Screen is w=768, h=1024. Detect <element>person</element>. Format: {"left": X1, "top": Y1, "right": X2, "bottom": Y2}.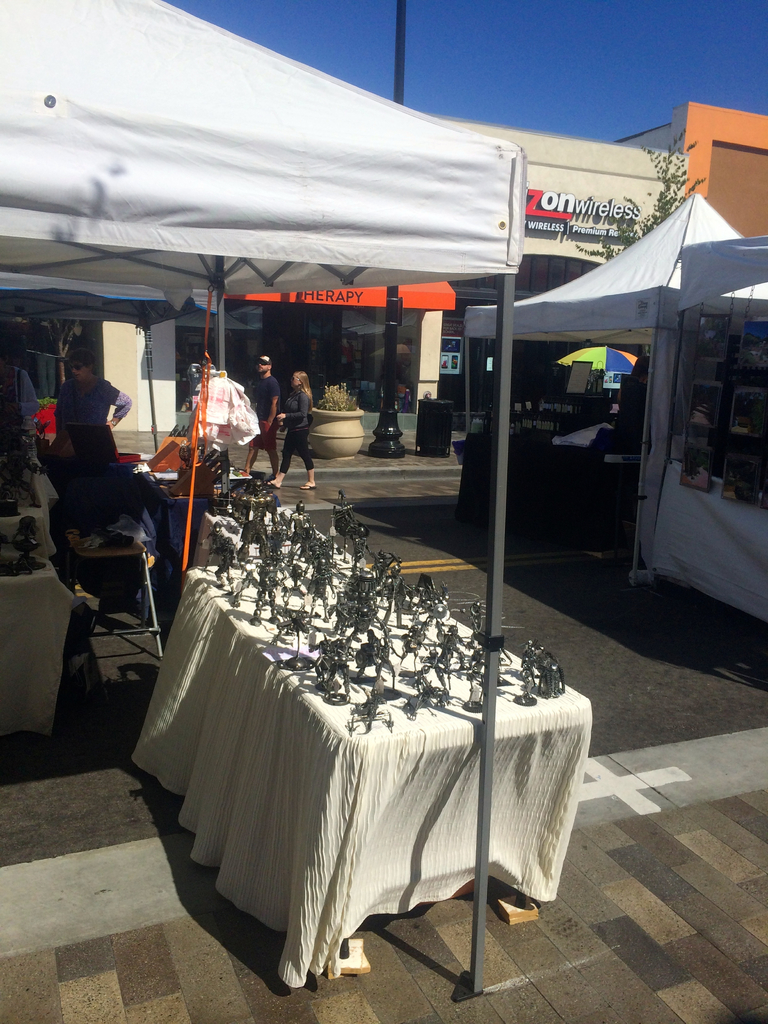
{"left": 233, "top": 350, "right": 287, "bottom": 481}.
